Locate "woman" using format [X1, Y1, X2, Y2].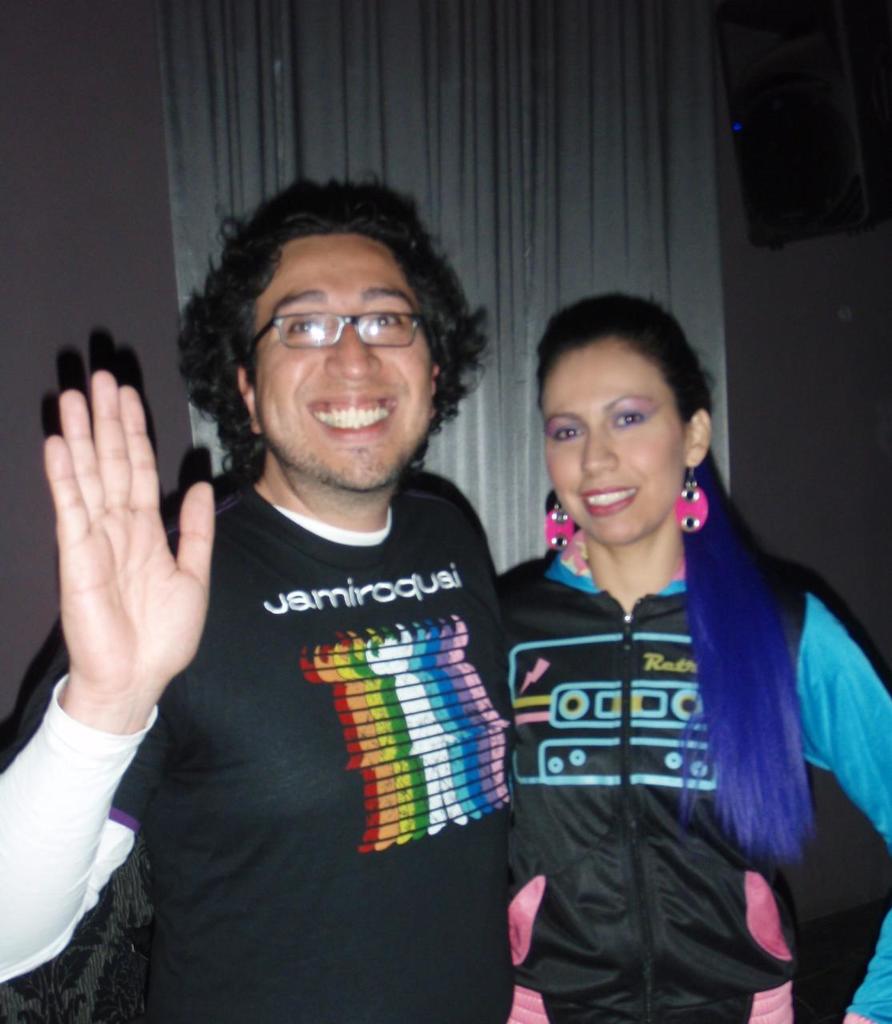
[449, 298, 862, 1002].
